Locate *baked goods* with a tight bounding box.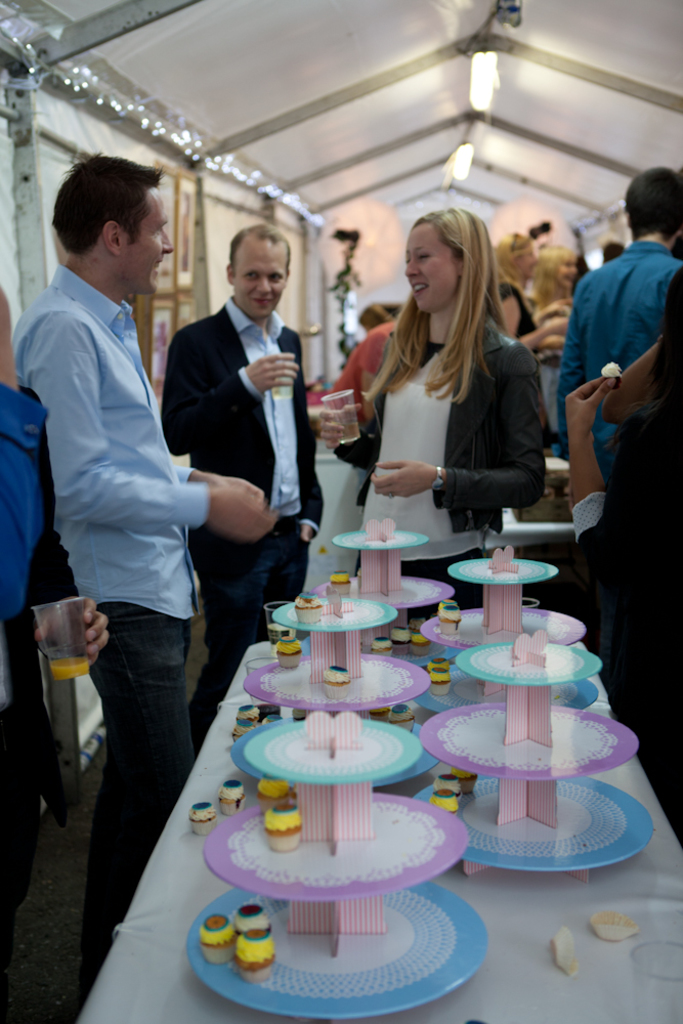
bbox(426, 655, 450, 666).
